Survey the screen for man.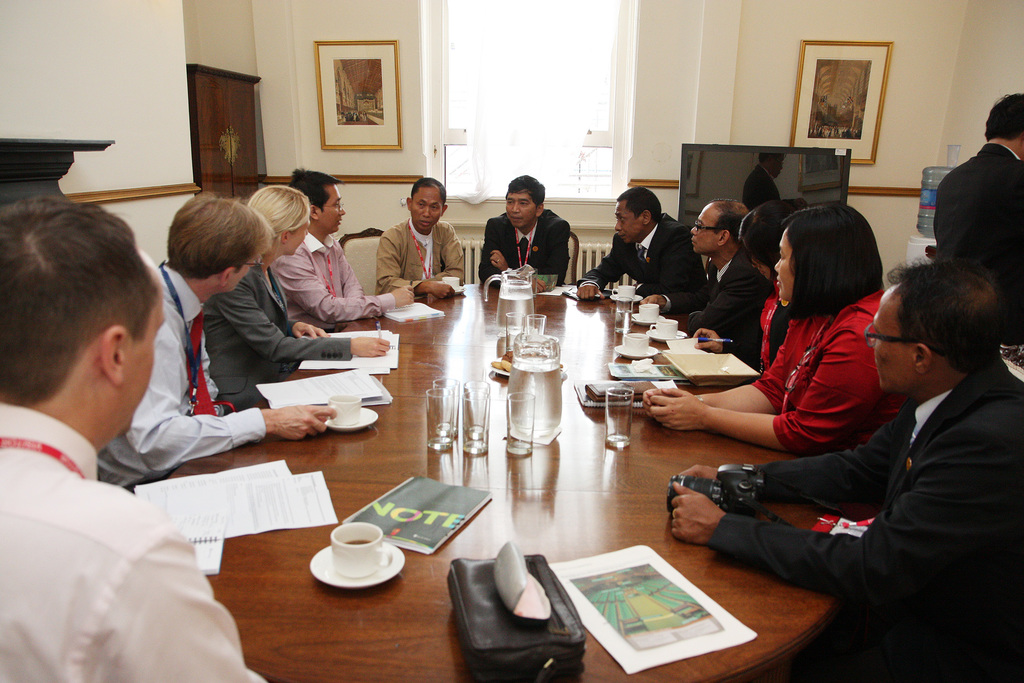
Survey found: x1=280 y1=165 x2=412 y2=338.
